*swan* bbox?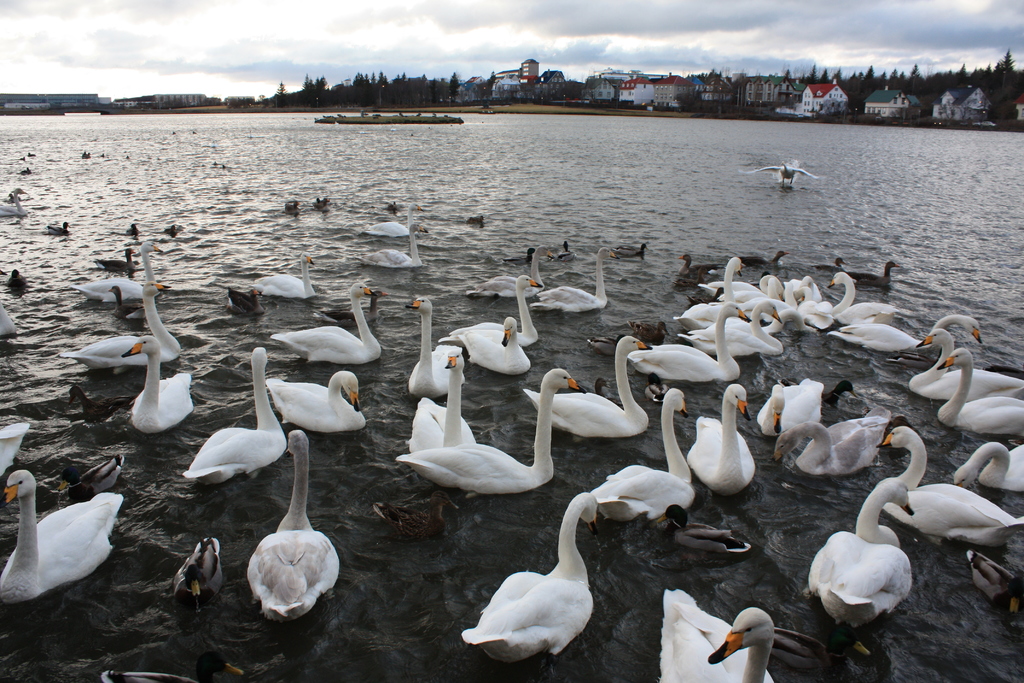
{"left": 58, "top": 282, "right": 185, "bottom": 375}
